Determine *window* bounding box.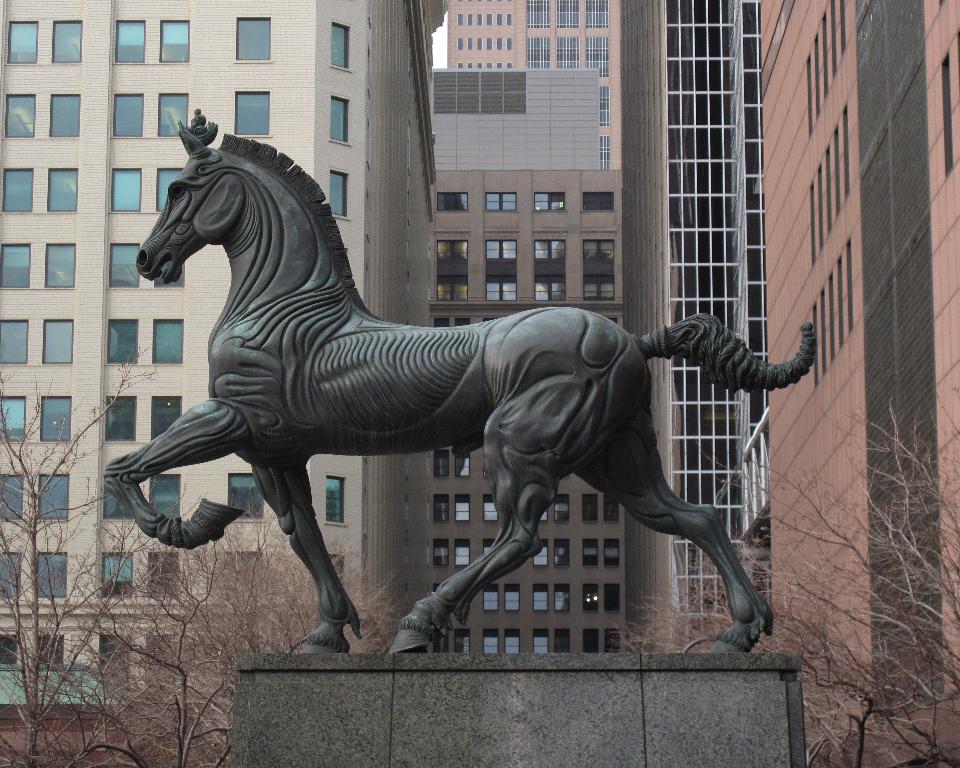
Determined: Rect(456, 60, 463, 70).
